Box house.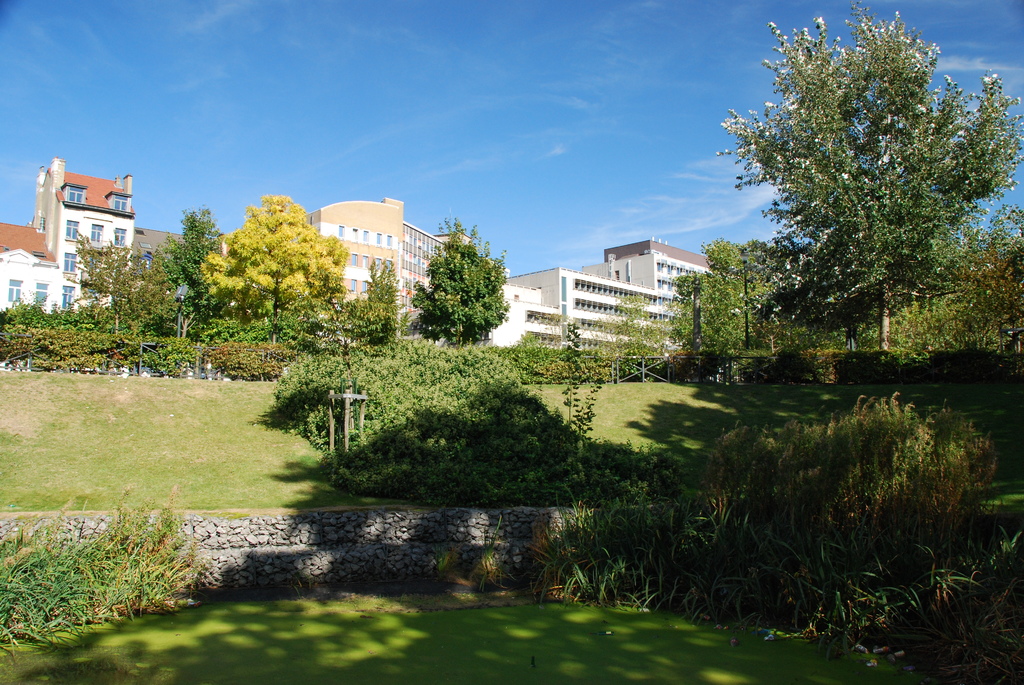
pyautogui.locateOnScreen(131, 231, 216, 318).
